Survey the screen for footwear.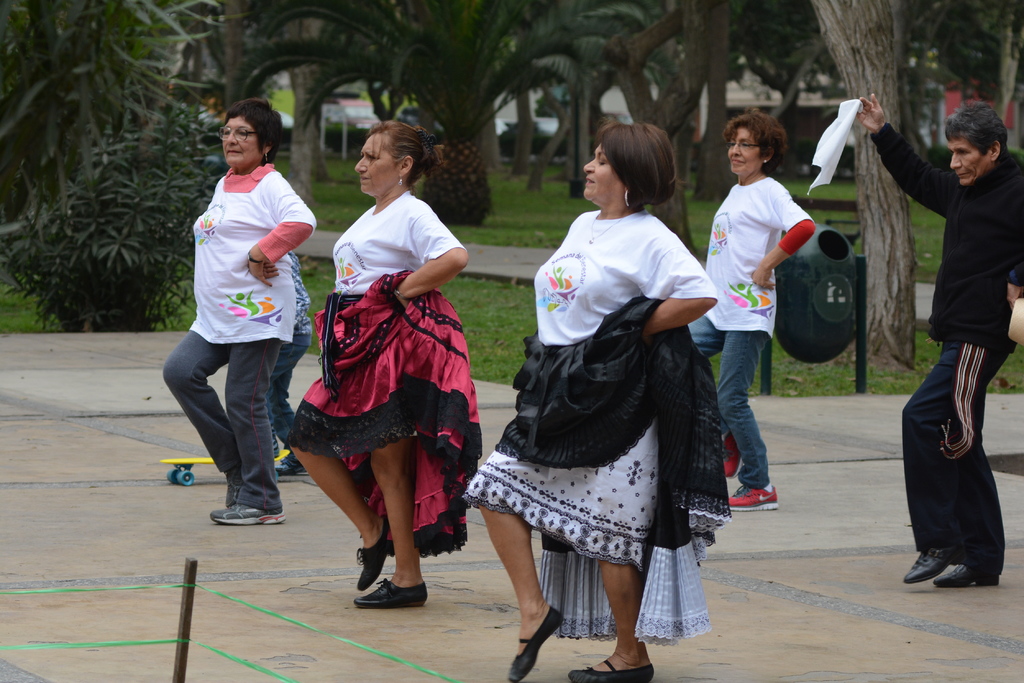
Survey found: (275, 452, 308, 474).
